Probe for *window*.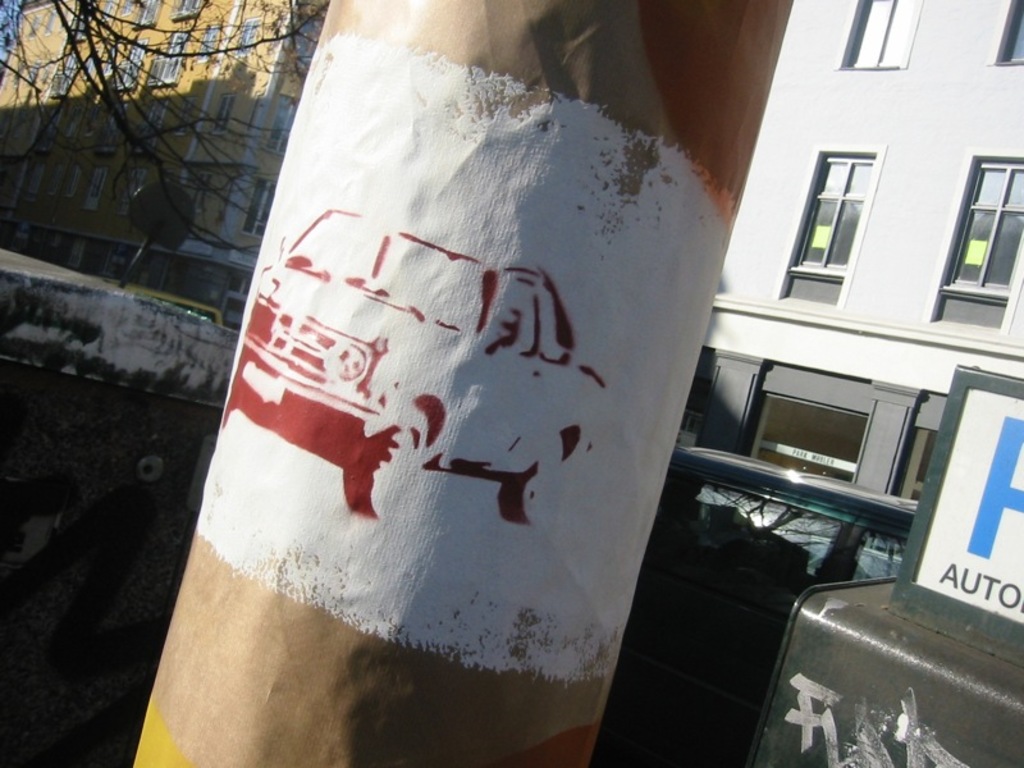
Probe result: pyautogui.locateOnScreen(982, 0, 1023, 65).
